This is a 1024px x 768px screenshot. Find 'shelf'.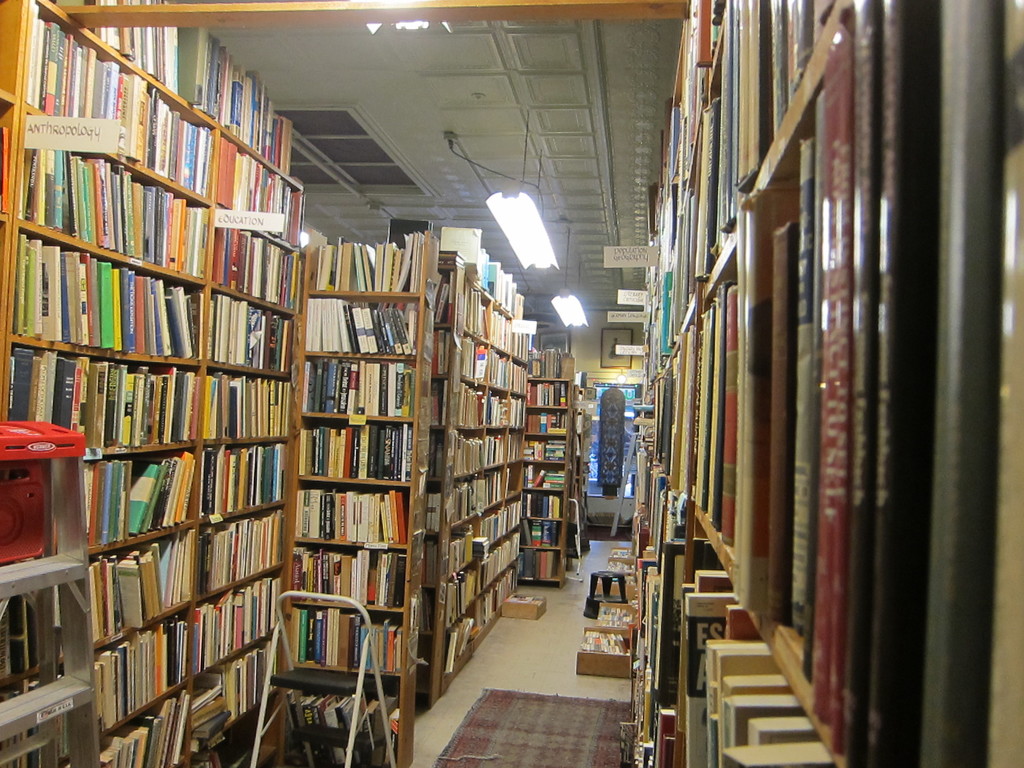
Bounding box: x1=544 y1=352 x2=588 y2=589.
